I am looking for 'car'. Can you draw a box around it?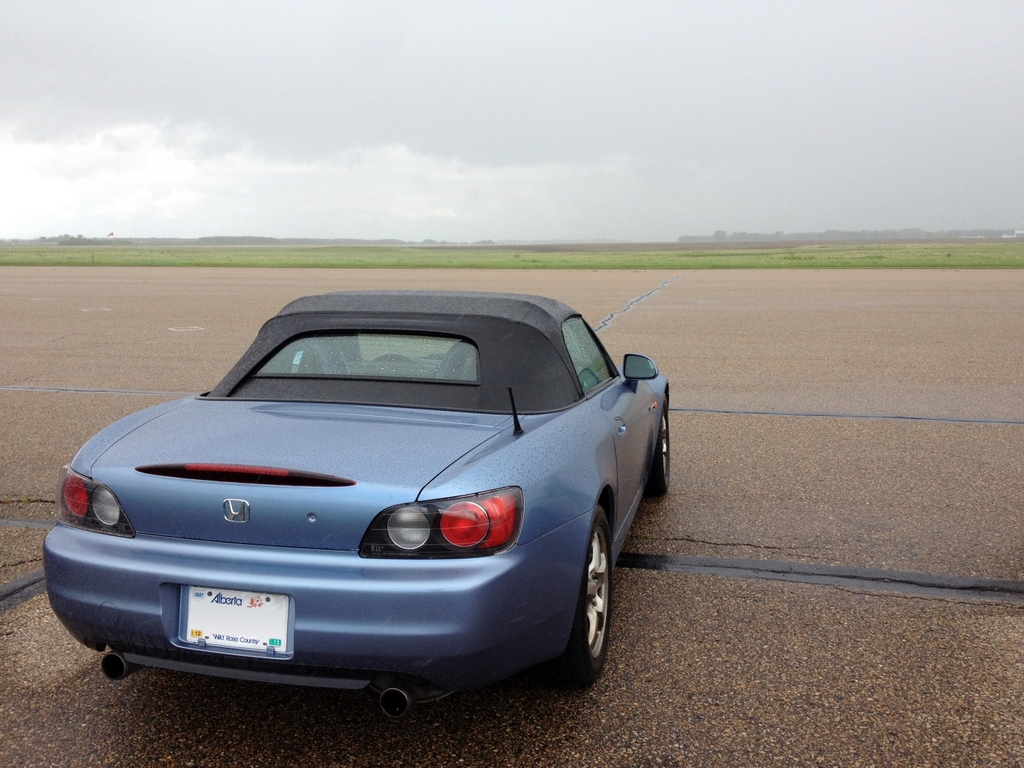
Sure, the bounding box is (20,284,676,762).
